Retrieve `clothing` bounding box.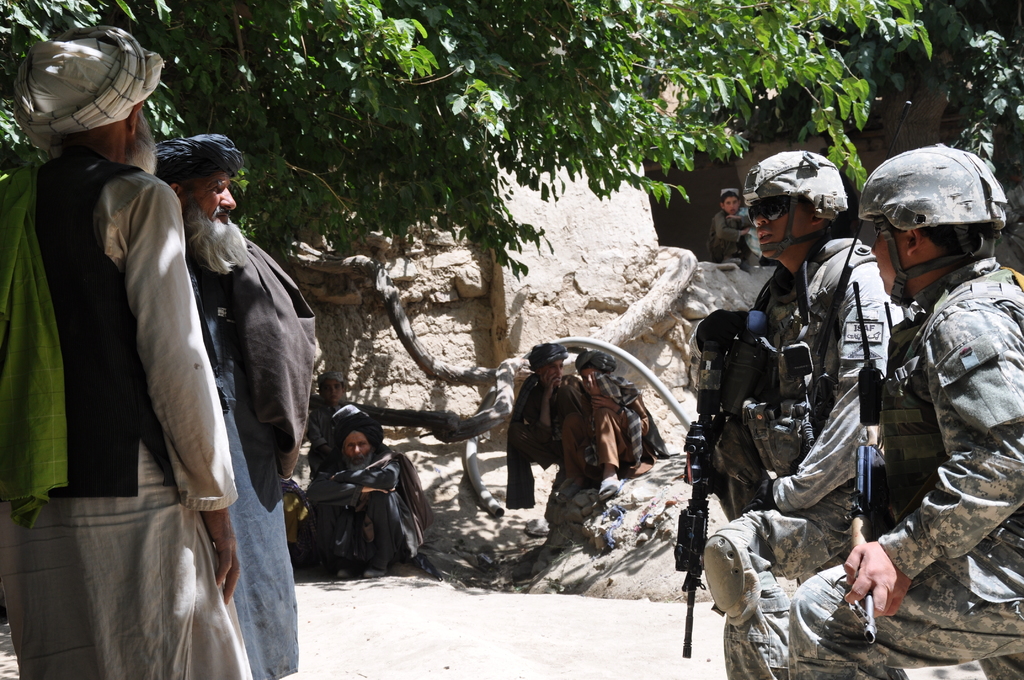
Bounding box: [716,207,755,250].
